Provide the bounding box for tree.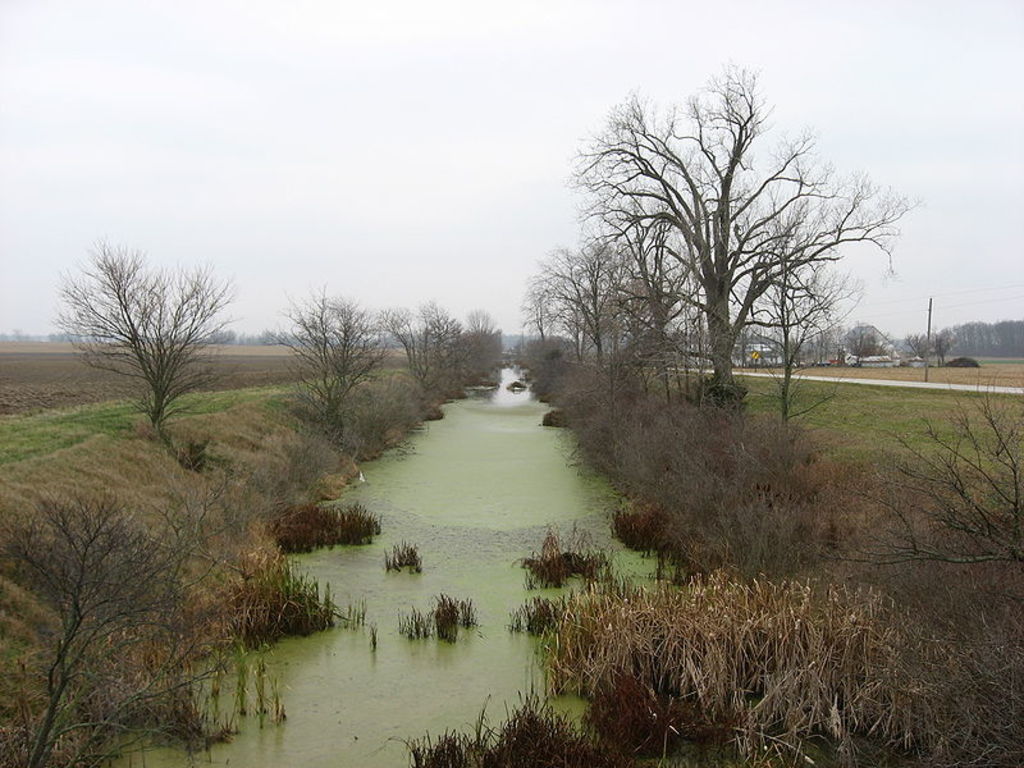
rect(266, 283, 390, 424).
